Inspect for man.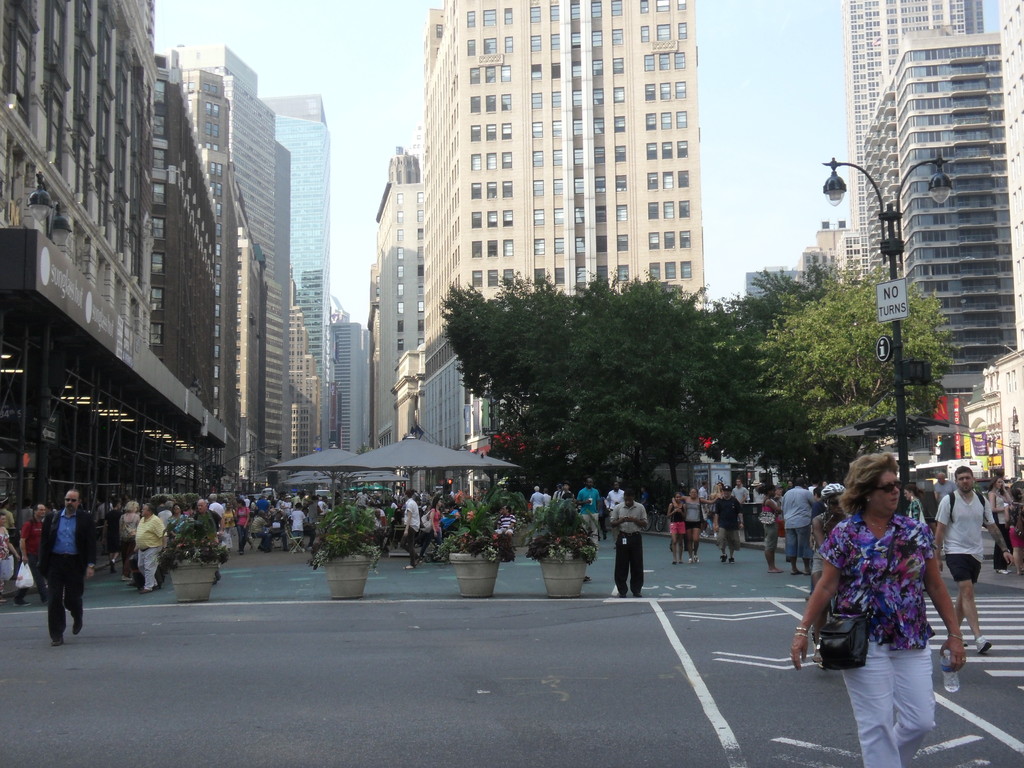
Inspection: box(576, 472, 598, 541).
